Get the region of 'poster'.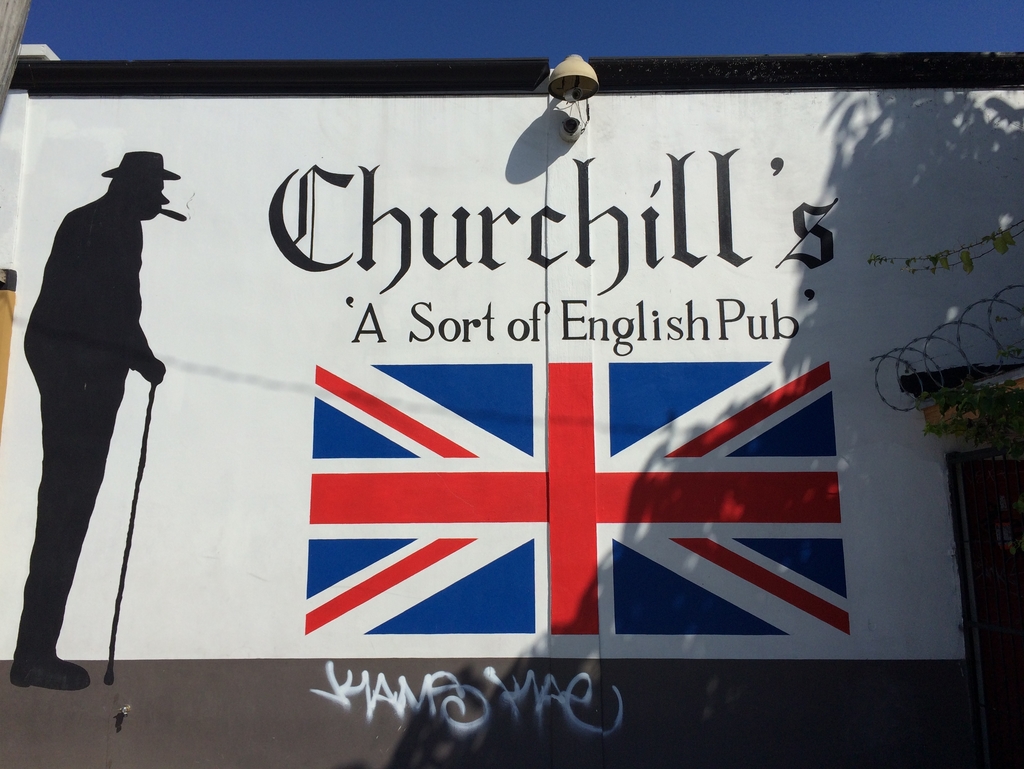
(0,88,1023,659).
